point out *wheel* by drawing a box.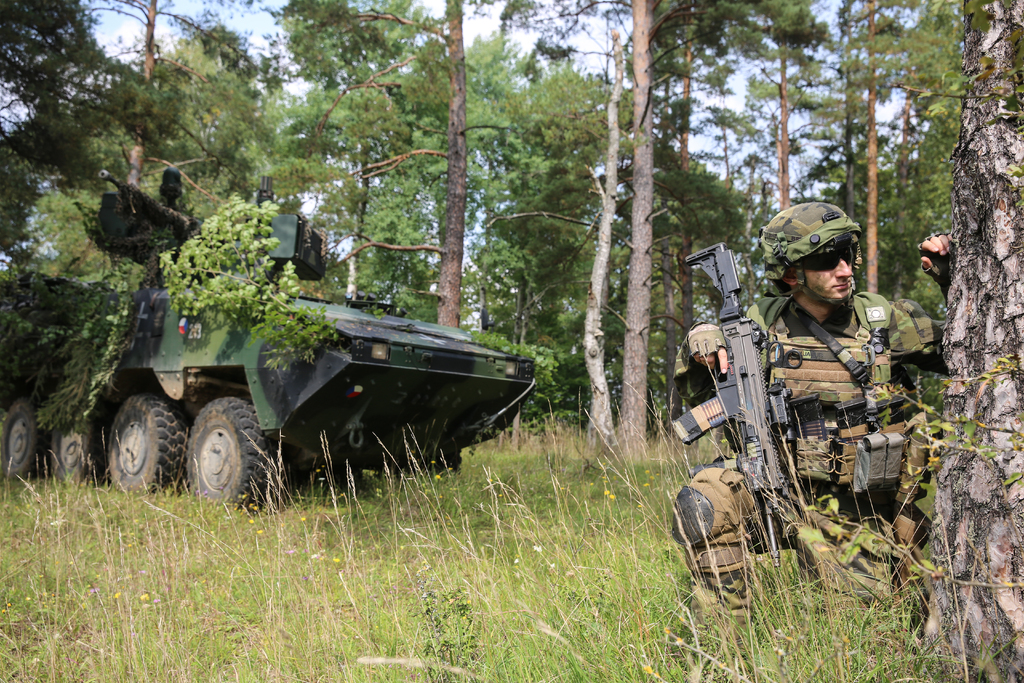
0, 395, 45, 482.
